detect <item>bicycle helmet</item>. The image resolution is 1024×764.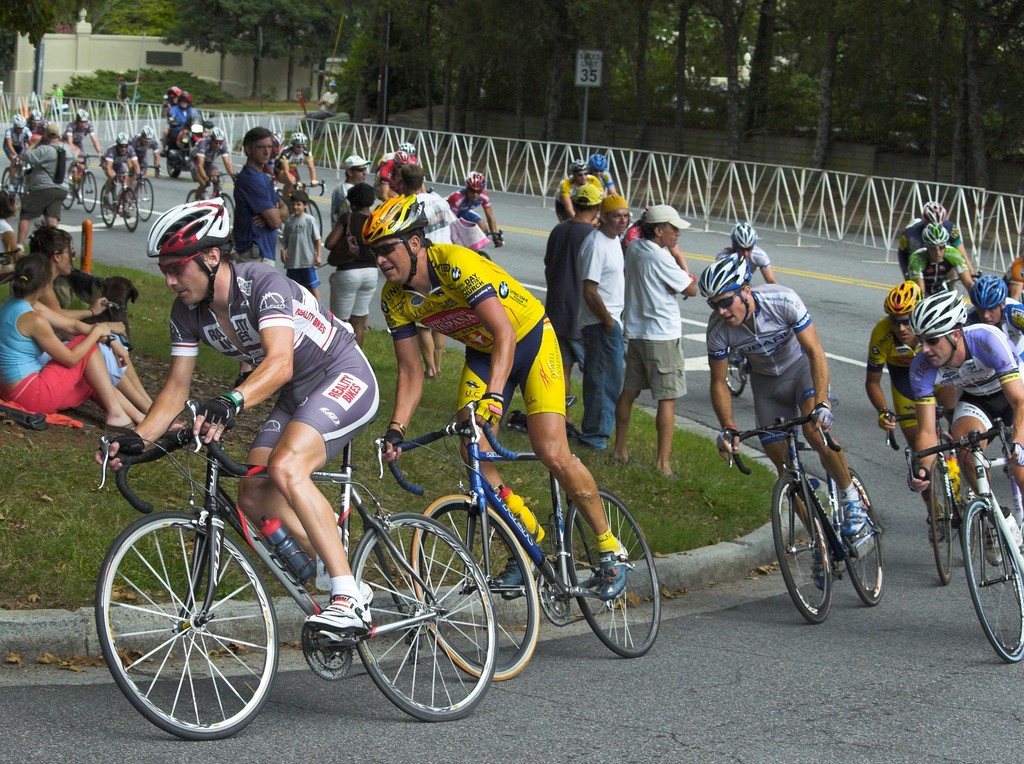
box=[396, 140, 419, 158].
